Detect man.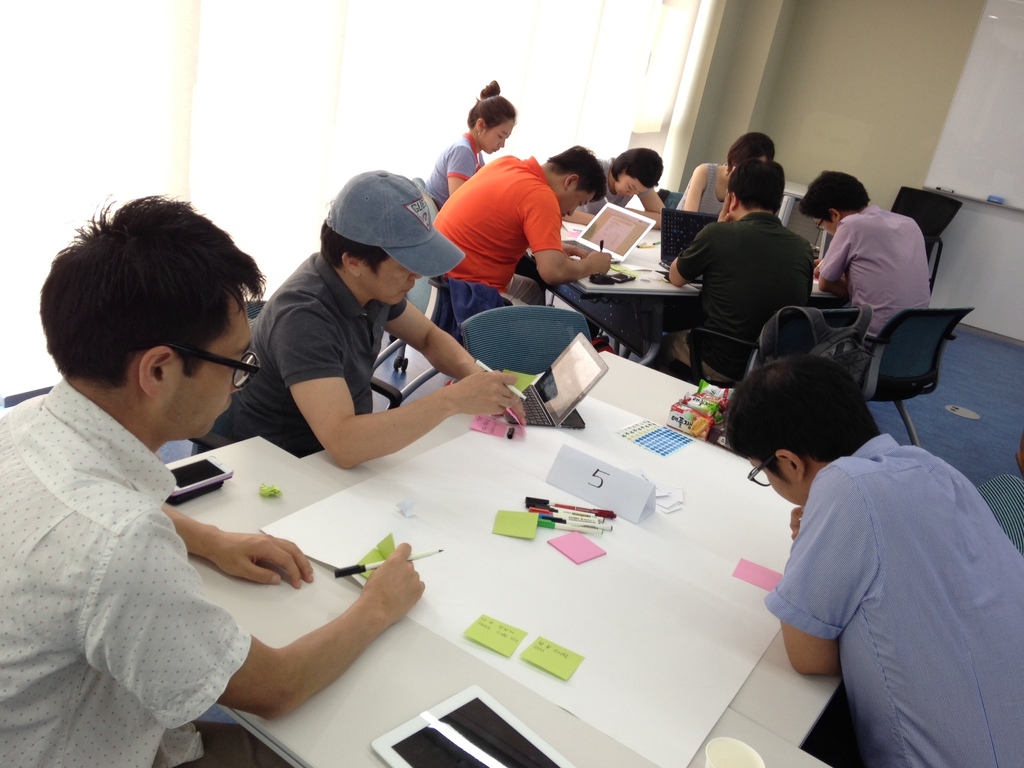
Detected at (x1=797, y1=163, x2=931, y2=374).
